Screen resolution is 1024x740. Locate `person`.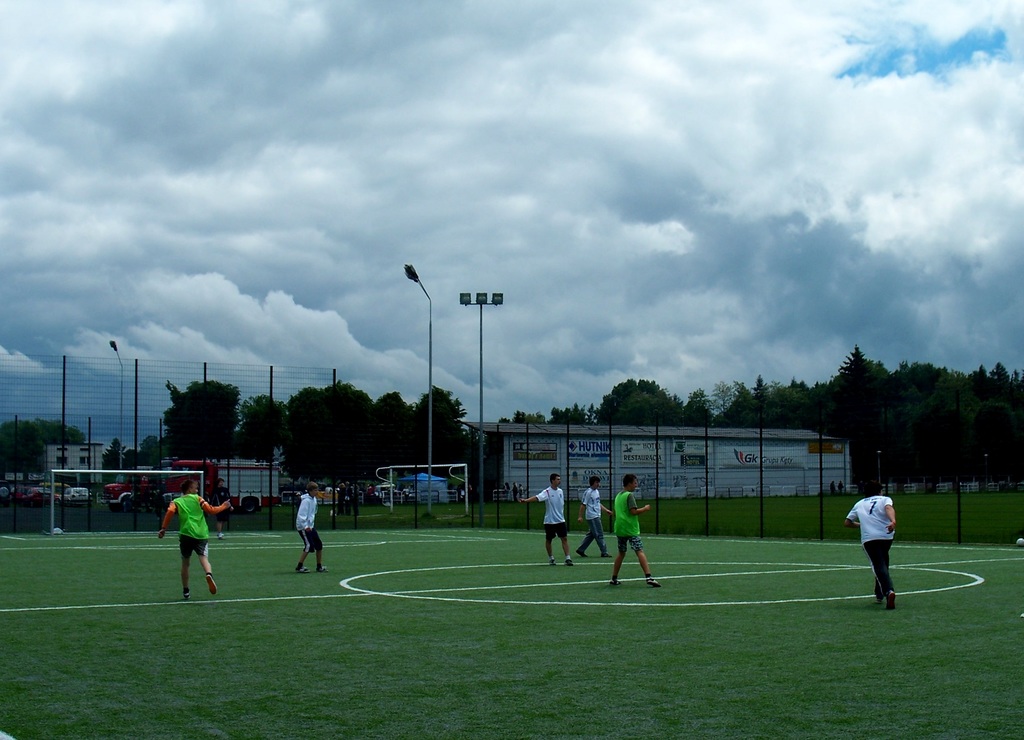
{"left": 515, "top": 482, "right": 525, "bottom": 501}.
